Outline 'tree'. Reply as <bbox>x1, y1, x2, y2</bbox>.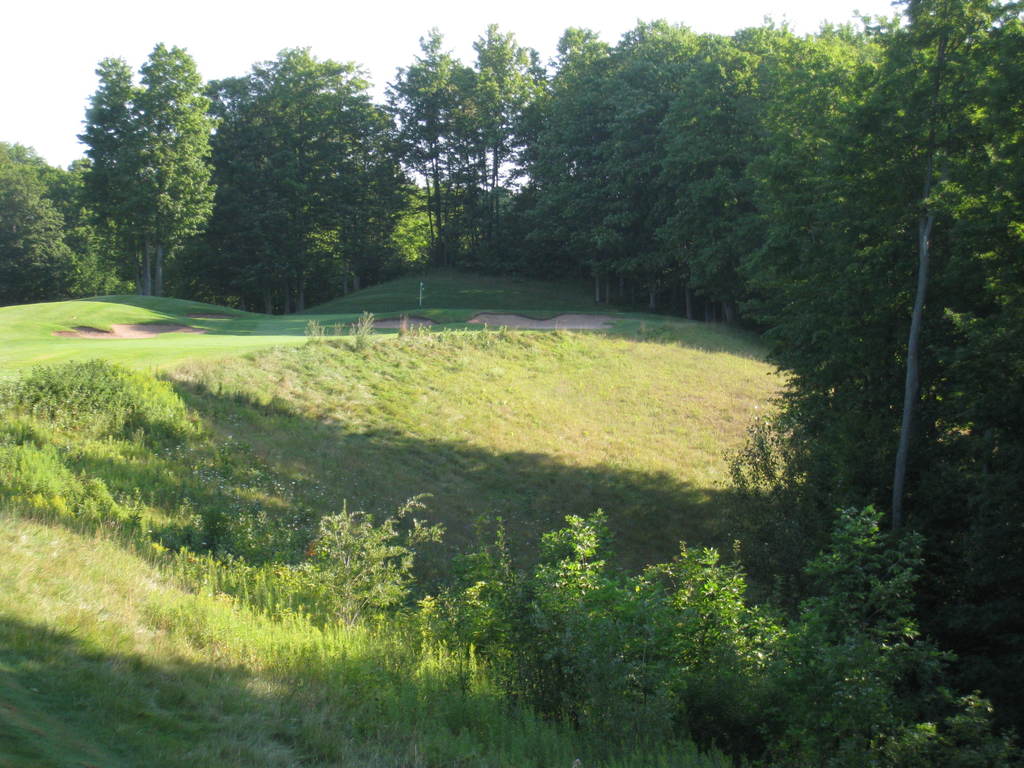
<bbox>67, 42, 227, 292</bbox>.
